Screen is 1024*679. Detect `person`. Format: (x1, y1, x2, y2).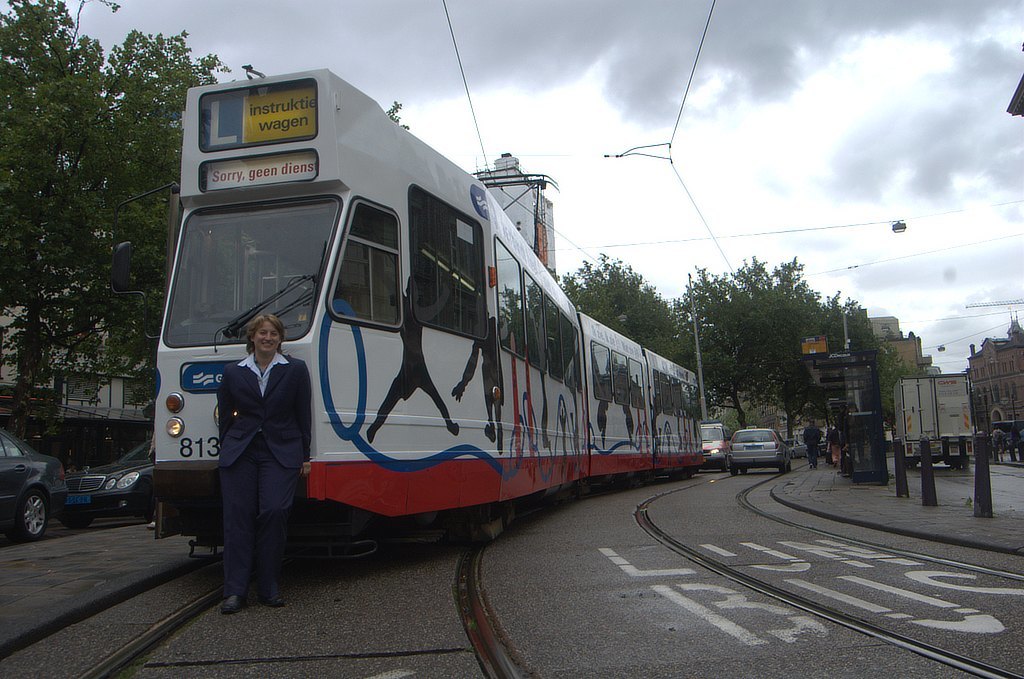
(201, 238, 304, 622).
